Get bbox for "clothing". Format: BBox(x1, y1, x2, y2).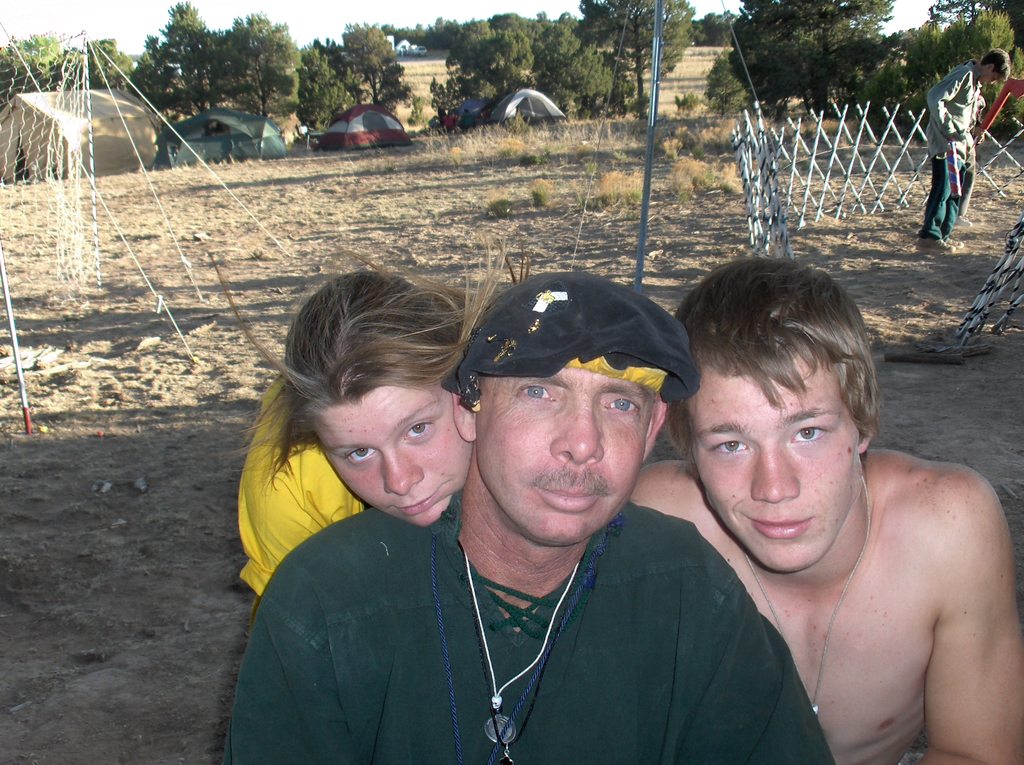
BBox(236, 376, 364, 598).
